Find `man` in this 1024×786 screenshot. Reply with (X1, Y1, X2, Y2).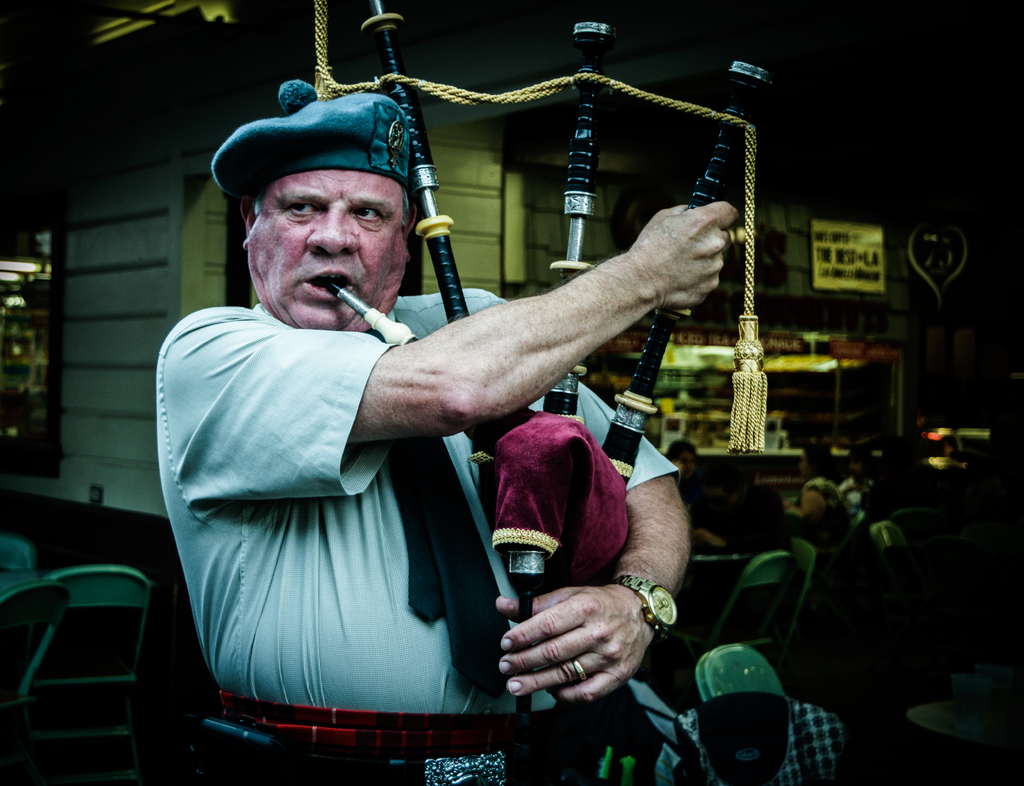
(106, 69, 790, 734).
